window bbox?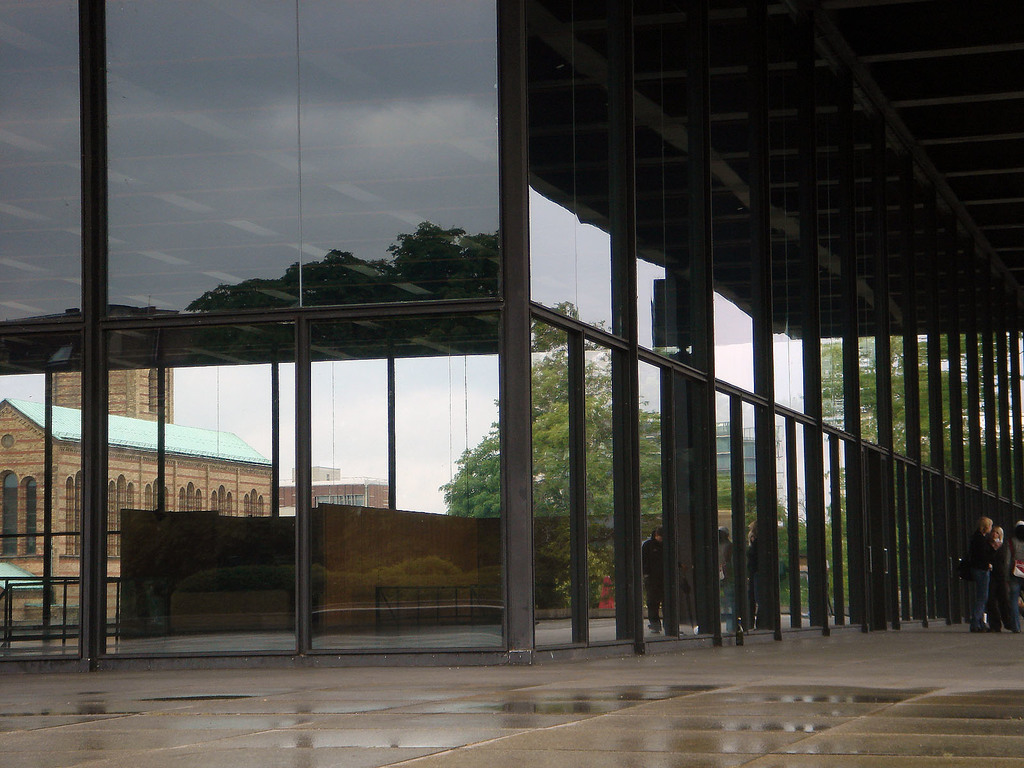
316, 492, 369, 507
